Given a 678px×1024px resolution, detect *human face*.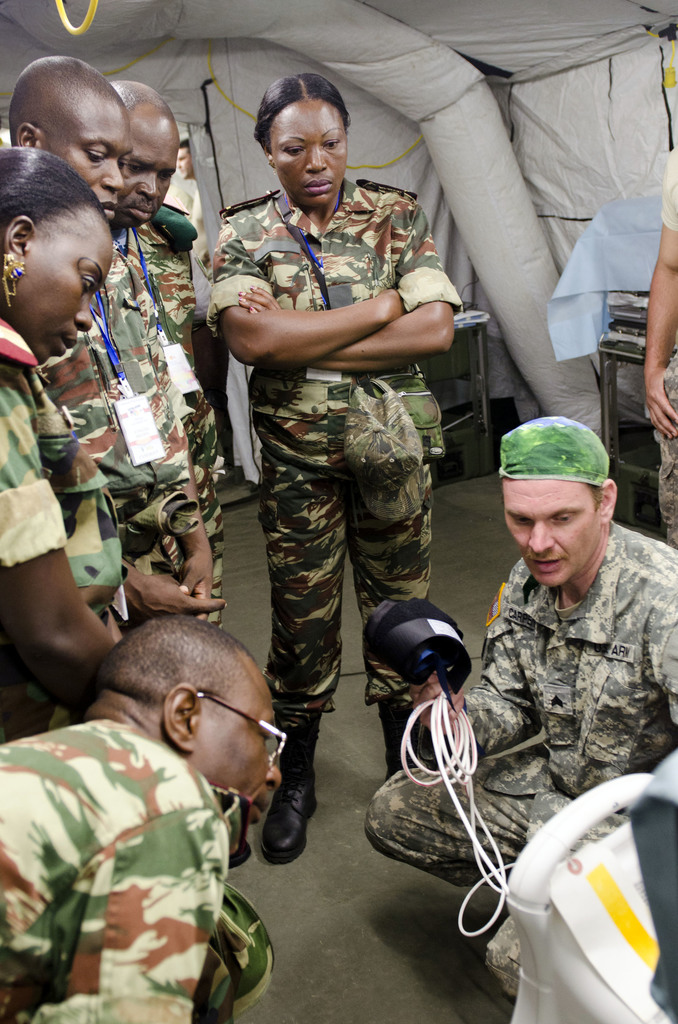
<box>267,99,351,216</box>.
